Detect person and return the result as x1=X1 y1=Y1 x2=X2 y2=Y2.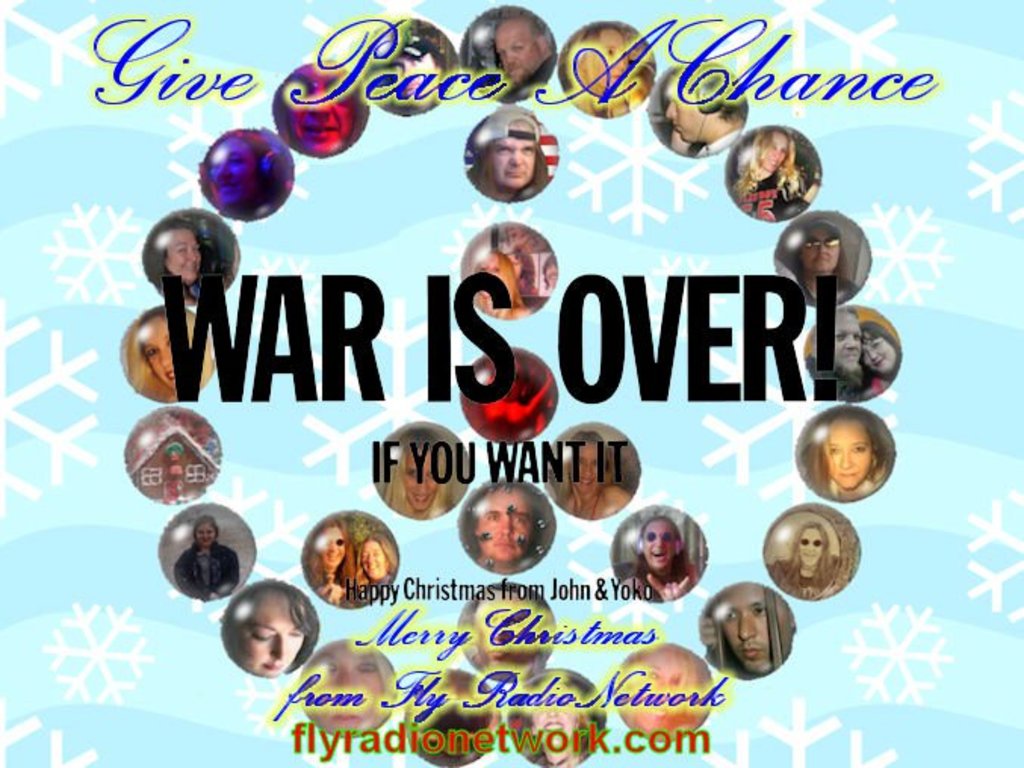
x1=852 y1=317 x2=901 y2=390.
